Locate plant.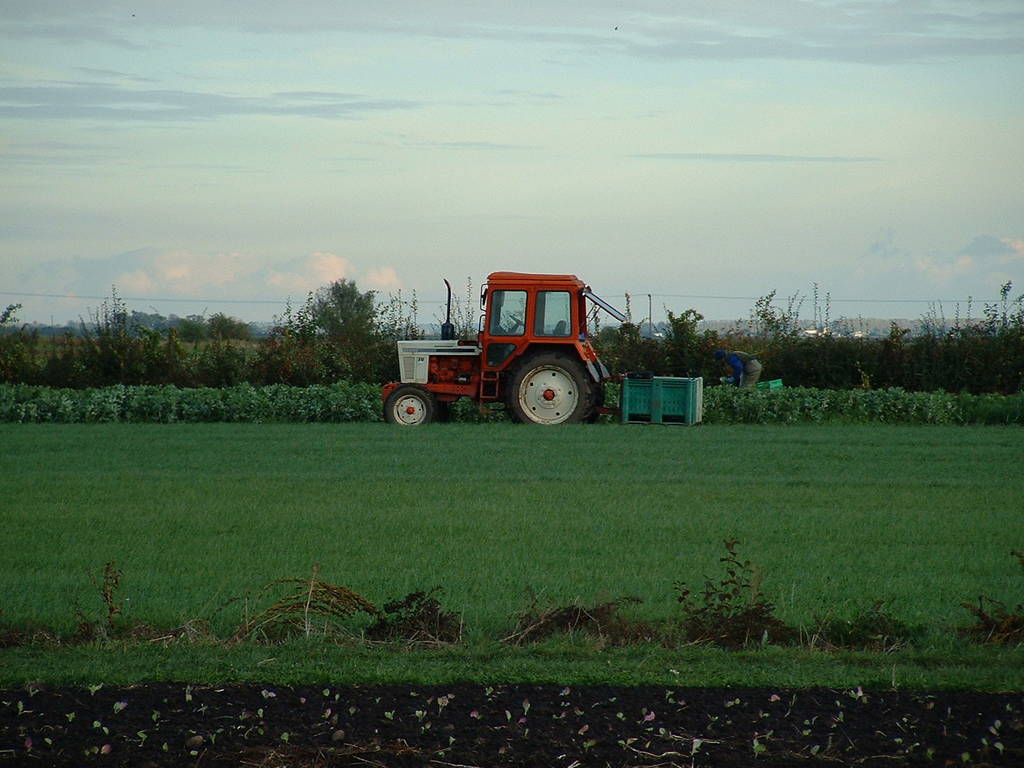
Bounding box: 803, 719, 812, 726.
